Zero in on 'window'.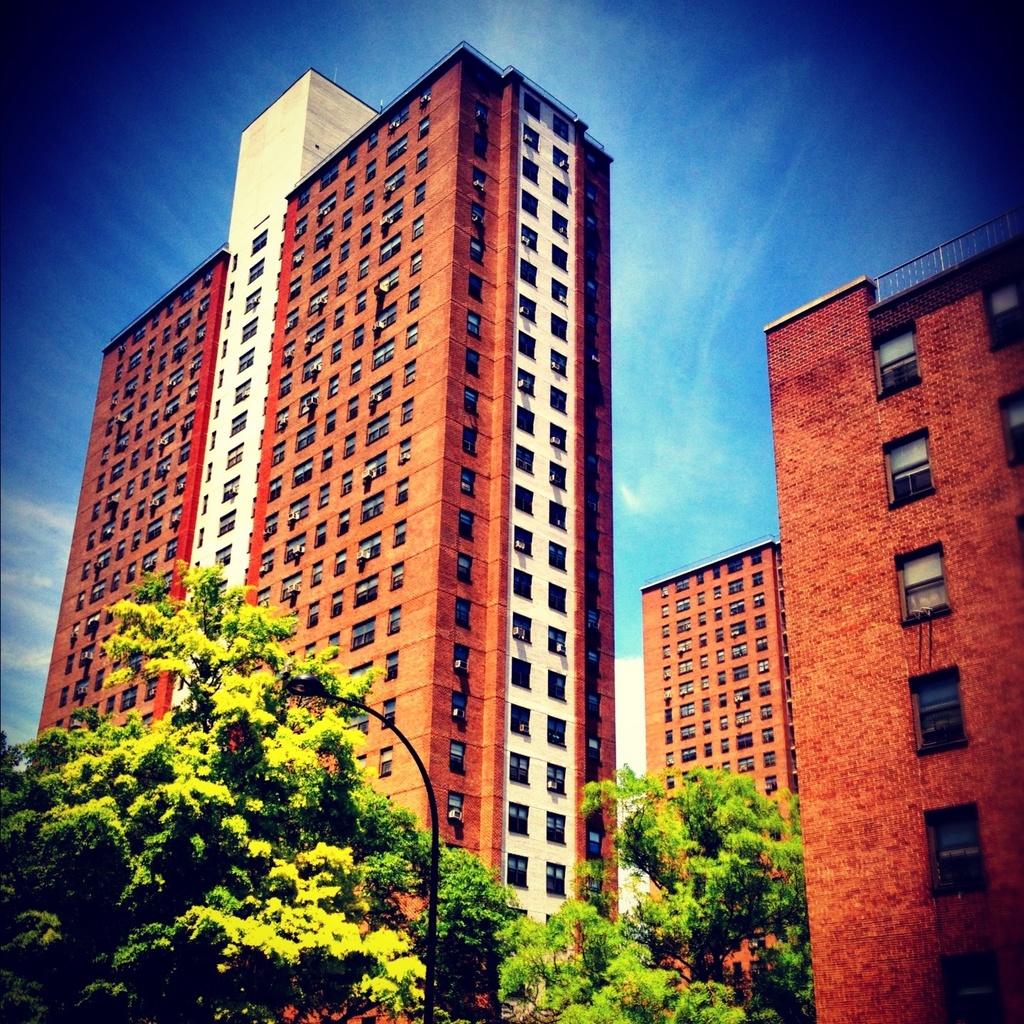
Zeroed in: detection(190, 594, 196, 607).
